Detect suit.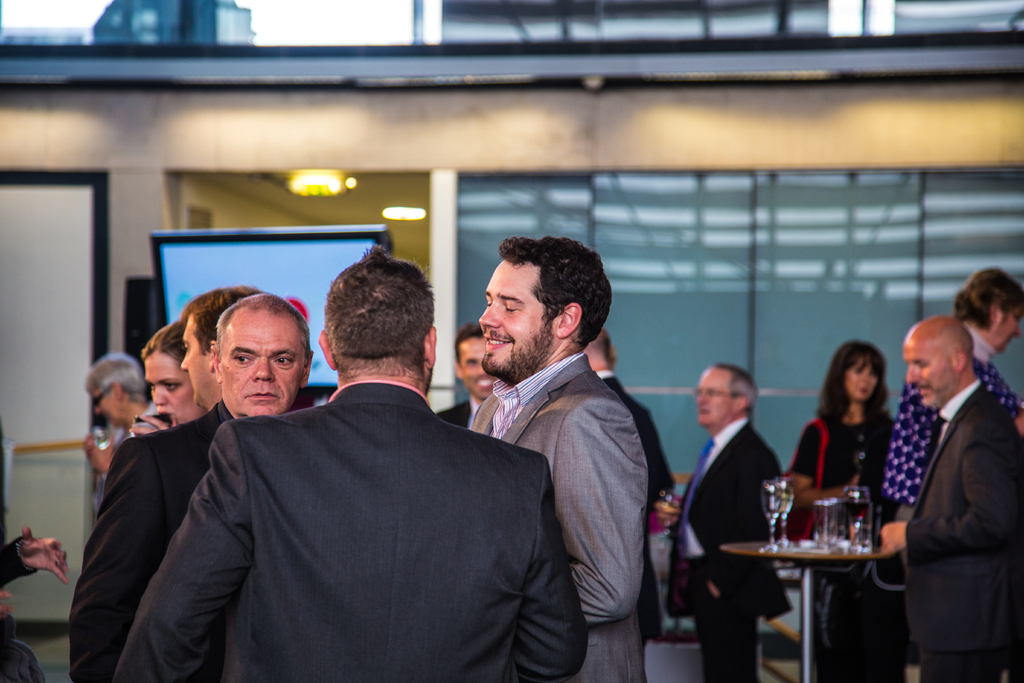
Detected at (464, 347, 655, 682).
